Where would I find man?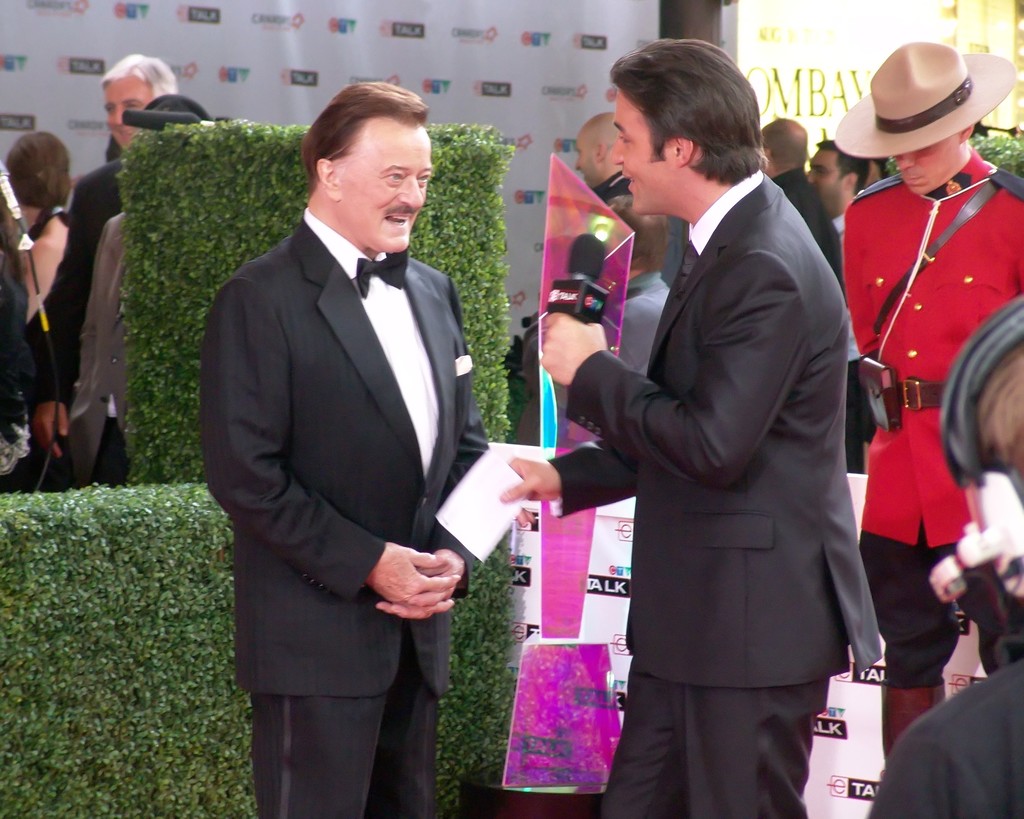
At x1=510 y1=191 x2=672 y2=446.
